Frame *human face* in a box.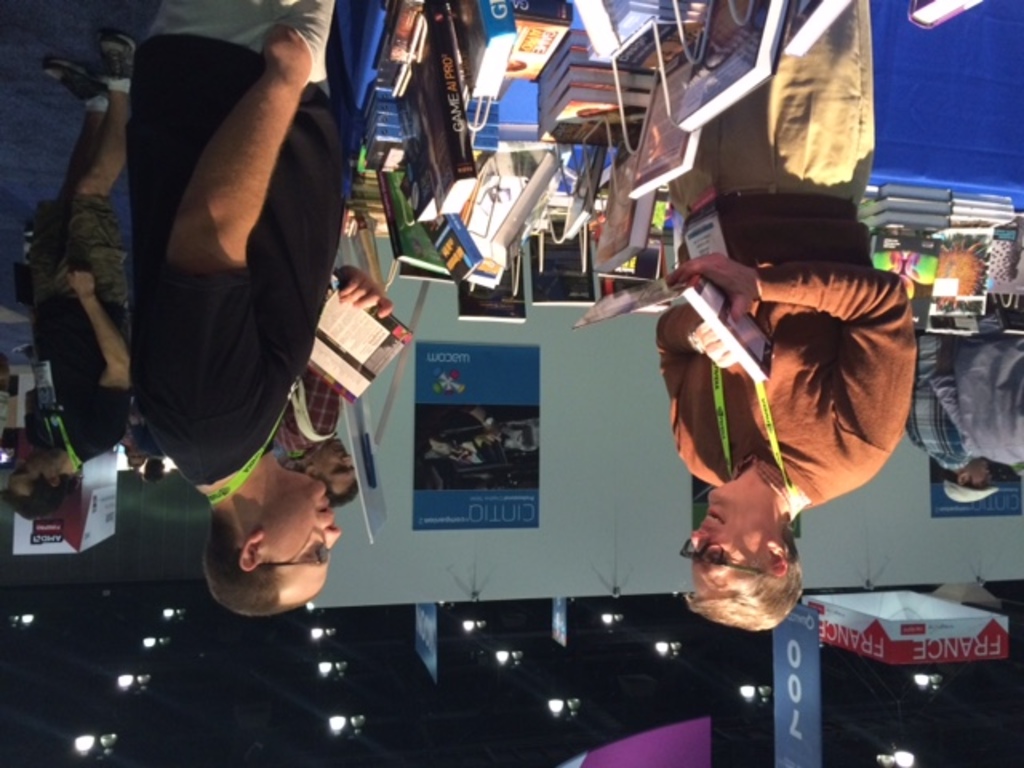
(686, 490, 771, 600).
